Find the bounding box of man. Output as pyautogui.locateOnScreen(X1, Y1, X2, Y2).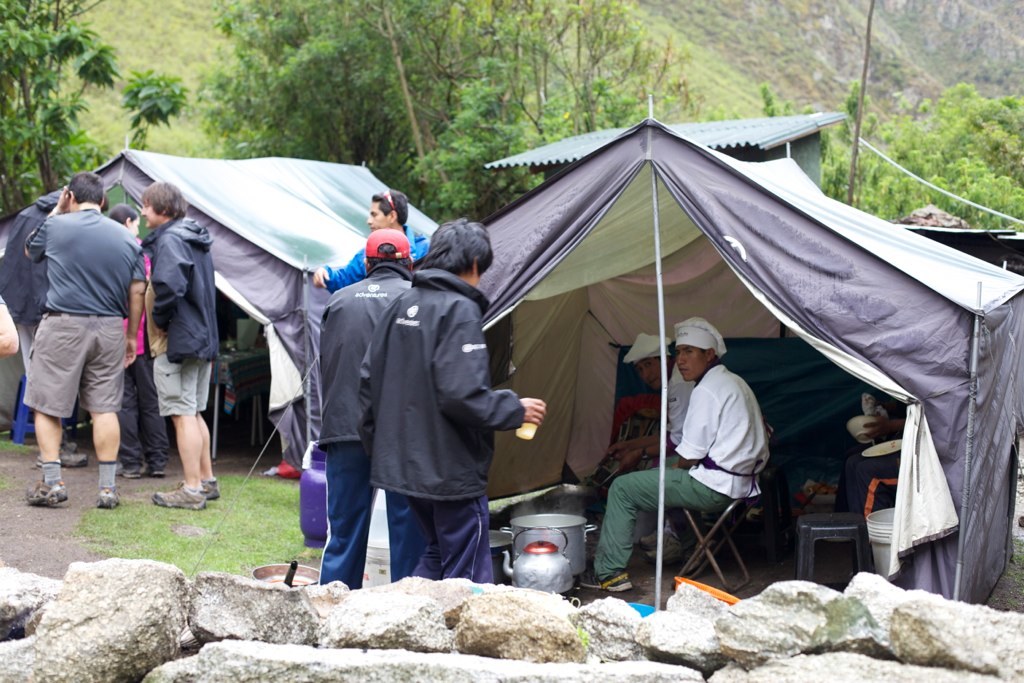
pyautogui.locateOnScreen(307, 190, 433, 307).
